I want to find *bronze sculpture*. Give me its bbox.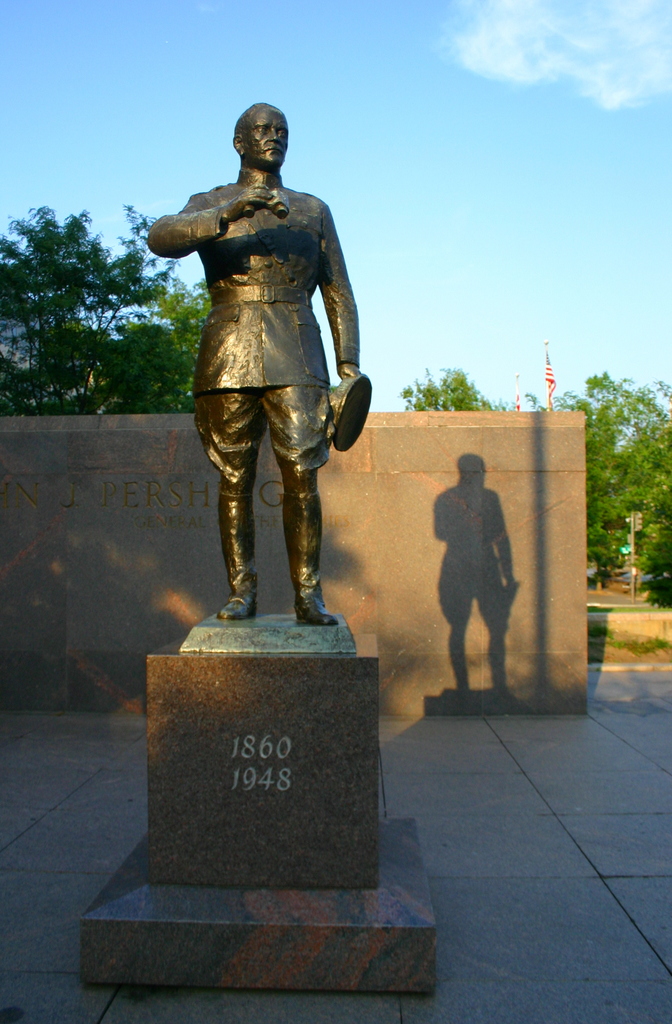
152, 88, 376, 635.
